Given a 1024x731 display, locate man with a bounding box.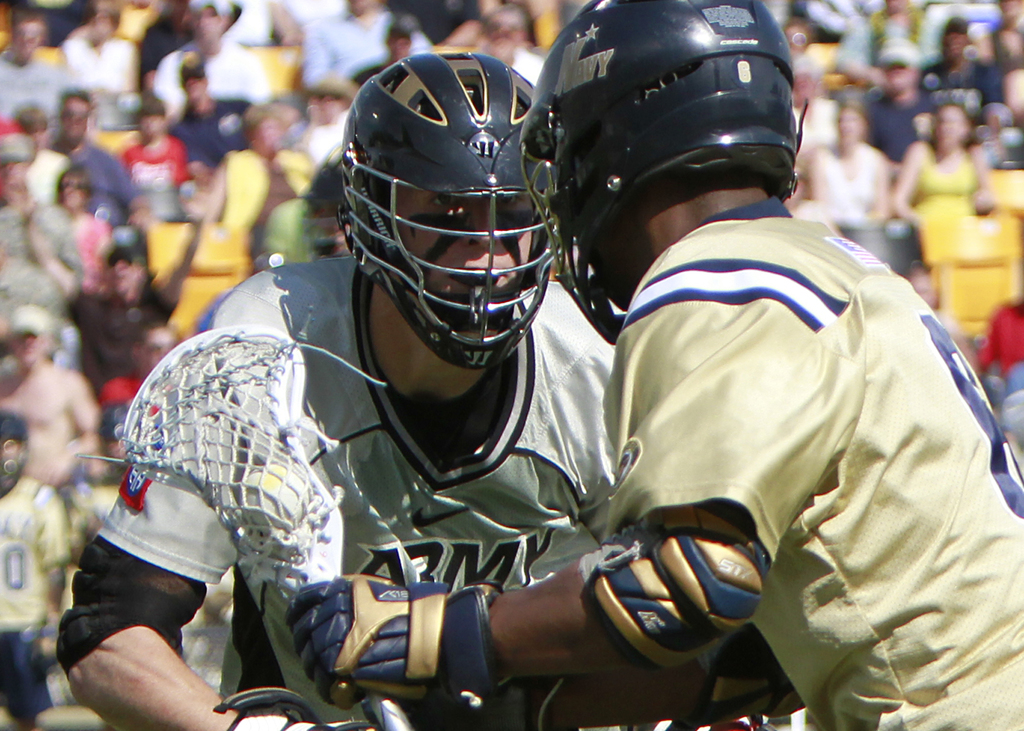
Located: region(204, 95, 315, 237).
